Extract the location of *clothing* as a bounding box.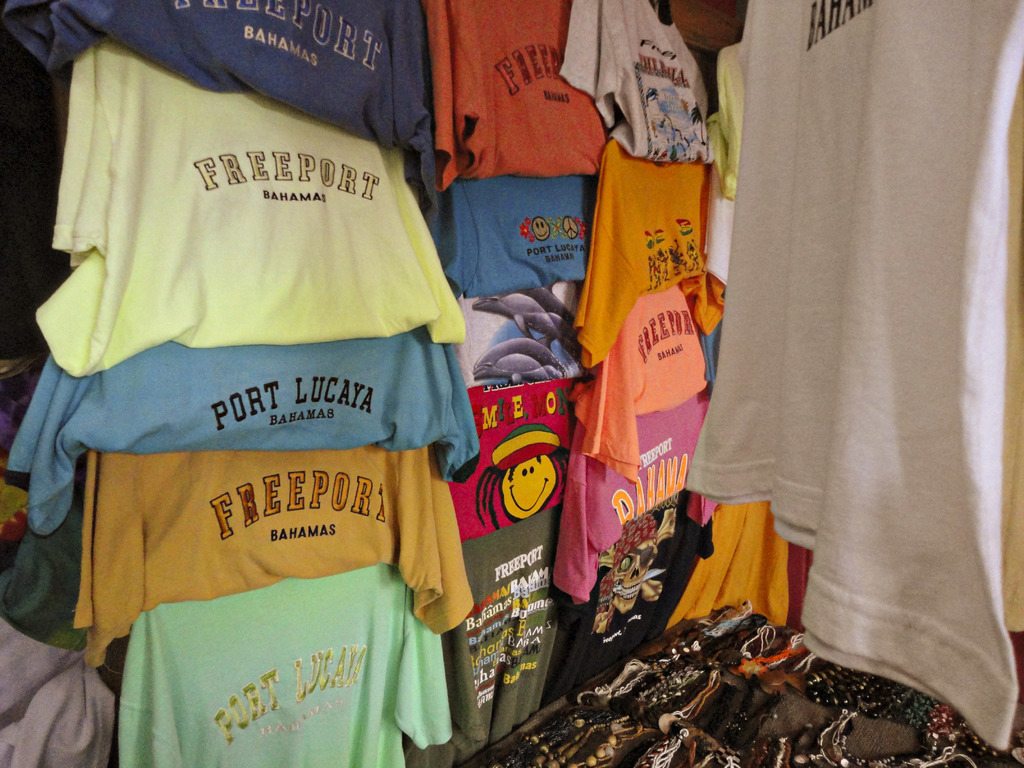
crop(571, 124, 735, 360).
